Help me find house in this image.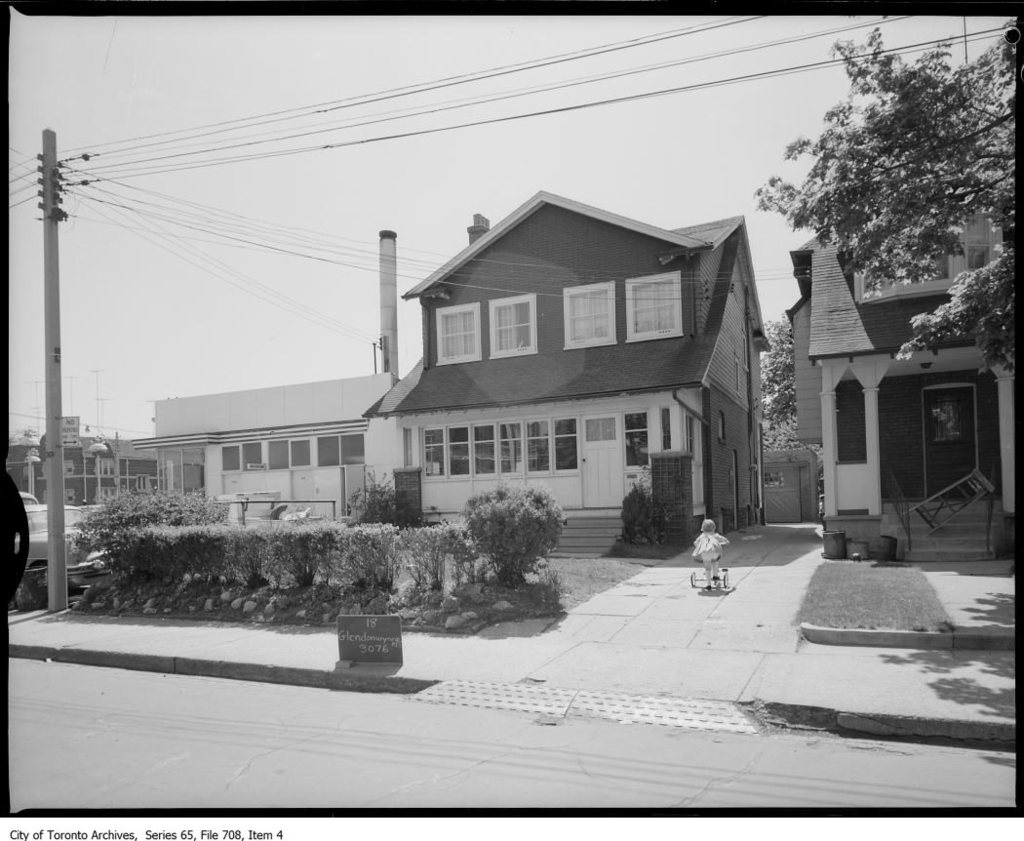
Found it: locate(150, 225, 401, 520).
